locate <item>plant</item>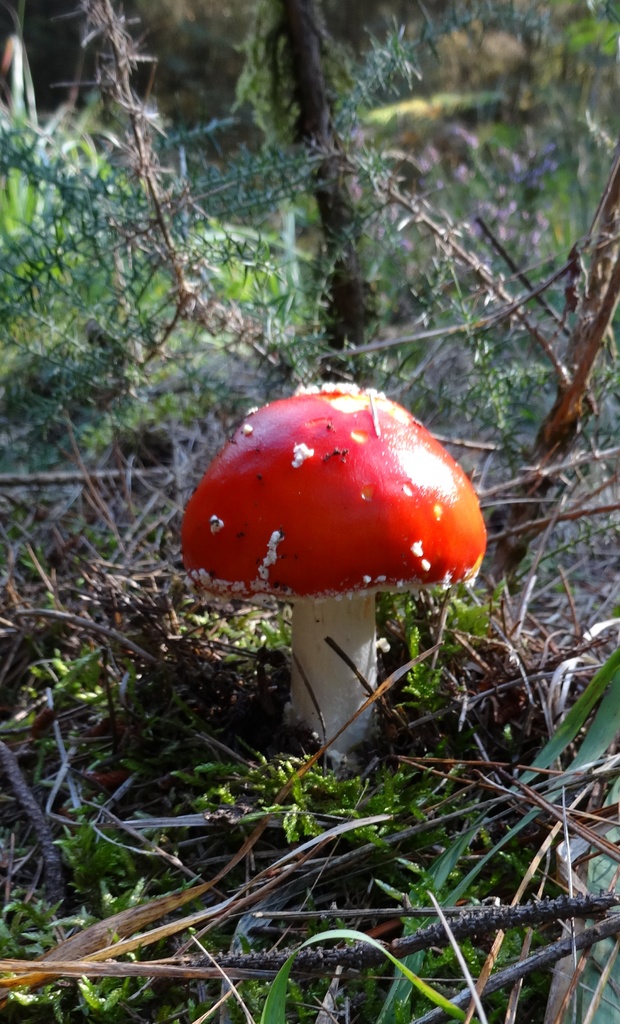
locate(551, 792, 619, 1011)
